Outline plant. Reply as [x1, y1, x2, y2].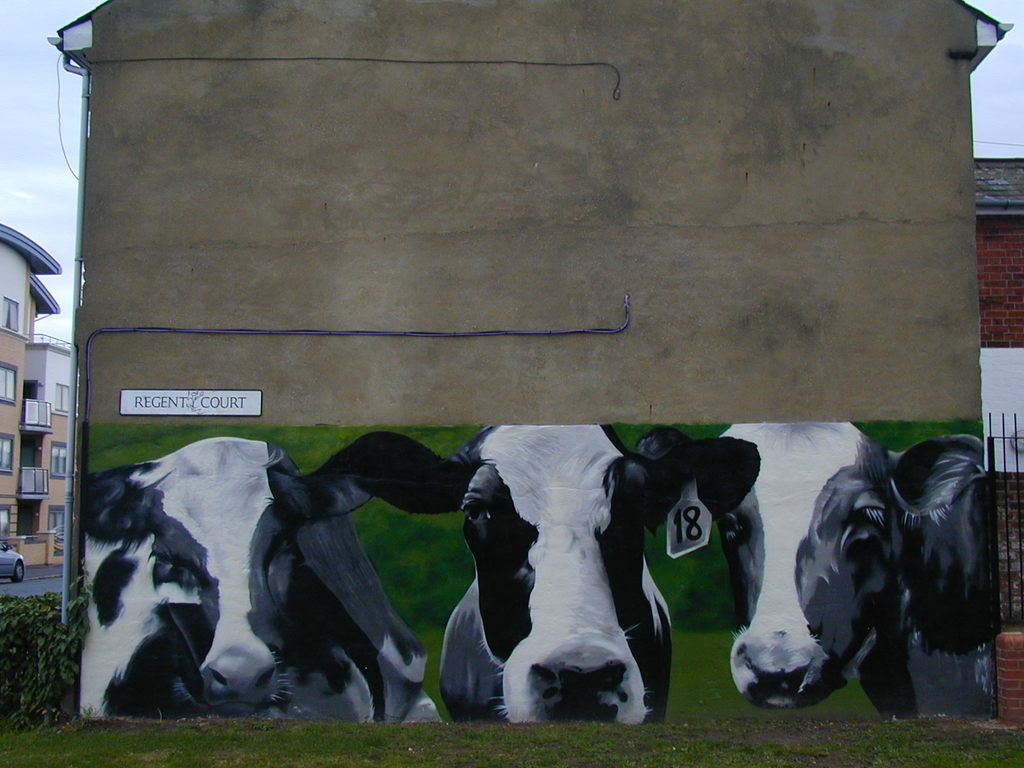
[0, 596, 87, 730].
